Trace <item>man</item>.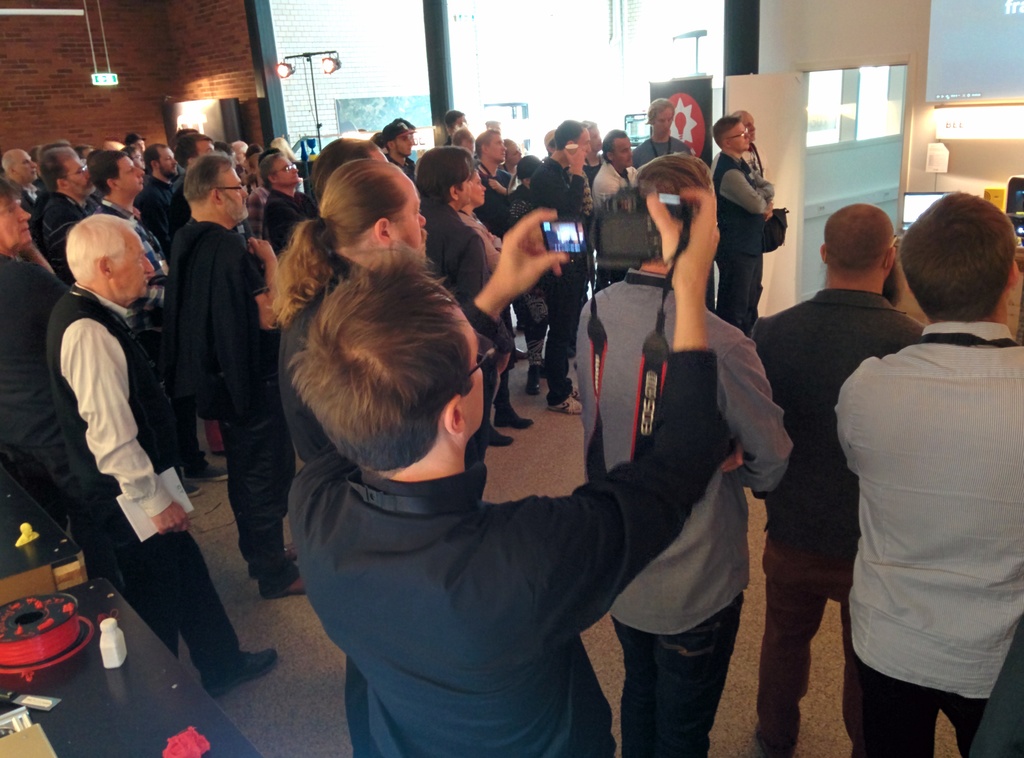
Traced to <region>712, 115, 776, 337</region>.
